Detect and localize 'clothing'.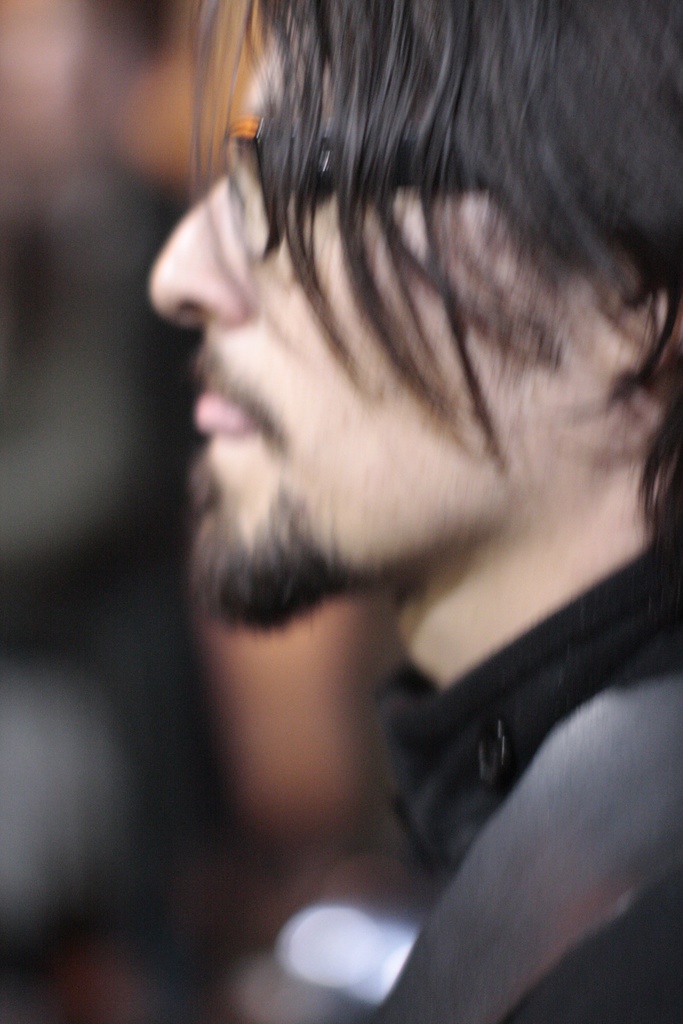
Localized at {"x1": 352, "y1": 541, "x2": 682, "y2": 1023}.
